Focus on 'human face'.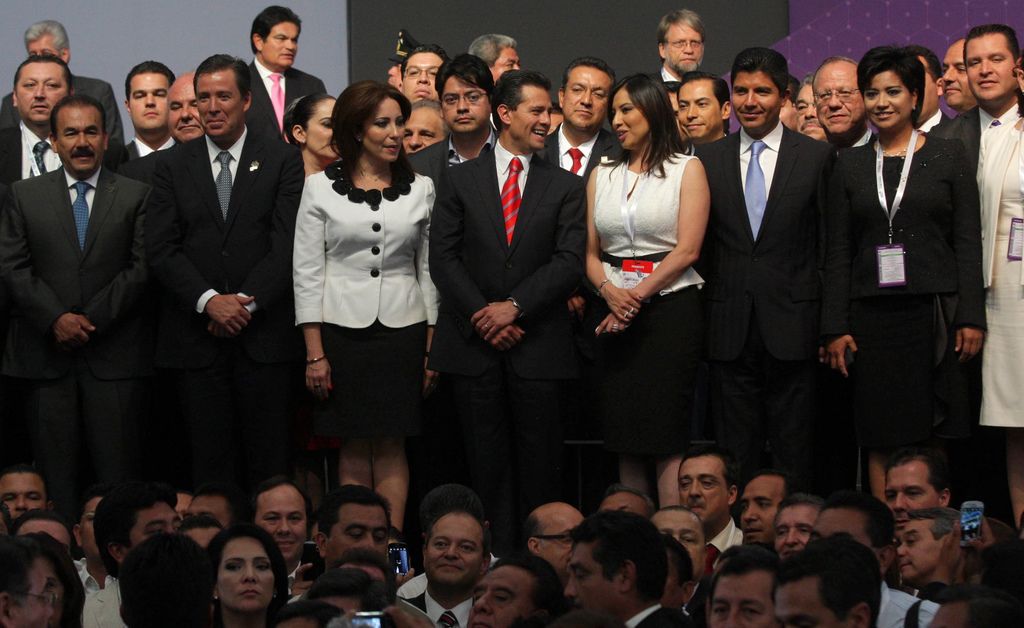
Focused at 940/40/968/107.
